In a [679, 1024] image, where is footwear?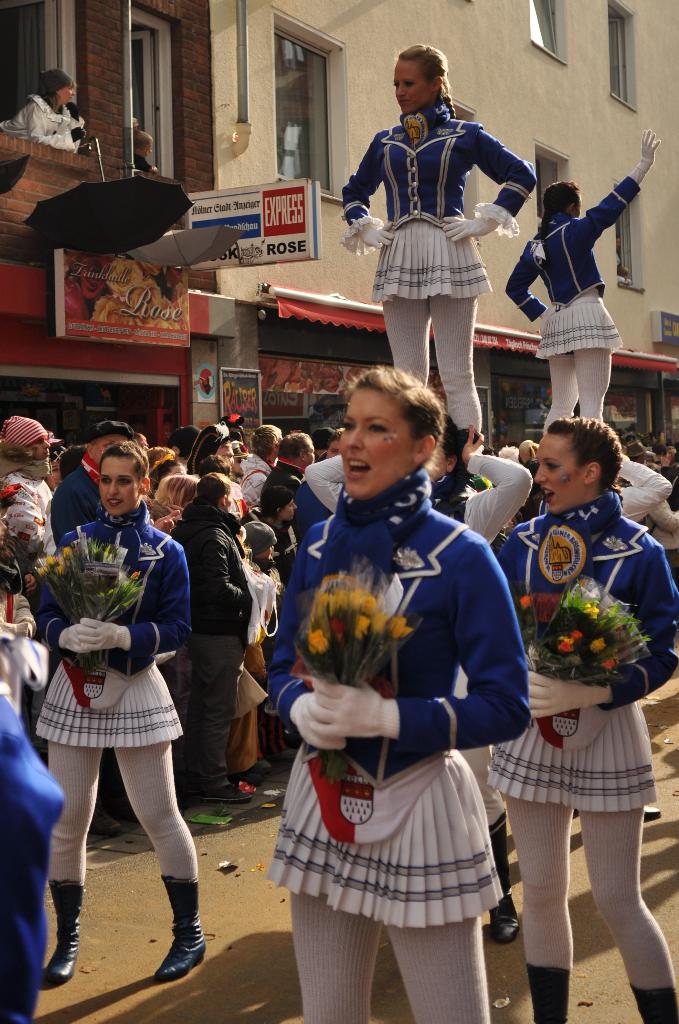
x1=637 y1=799 x2=660 y2=822.
